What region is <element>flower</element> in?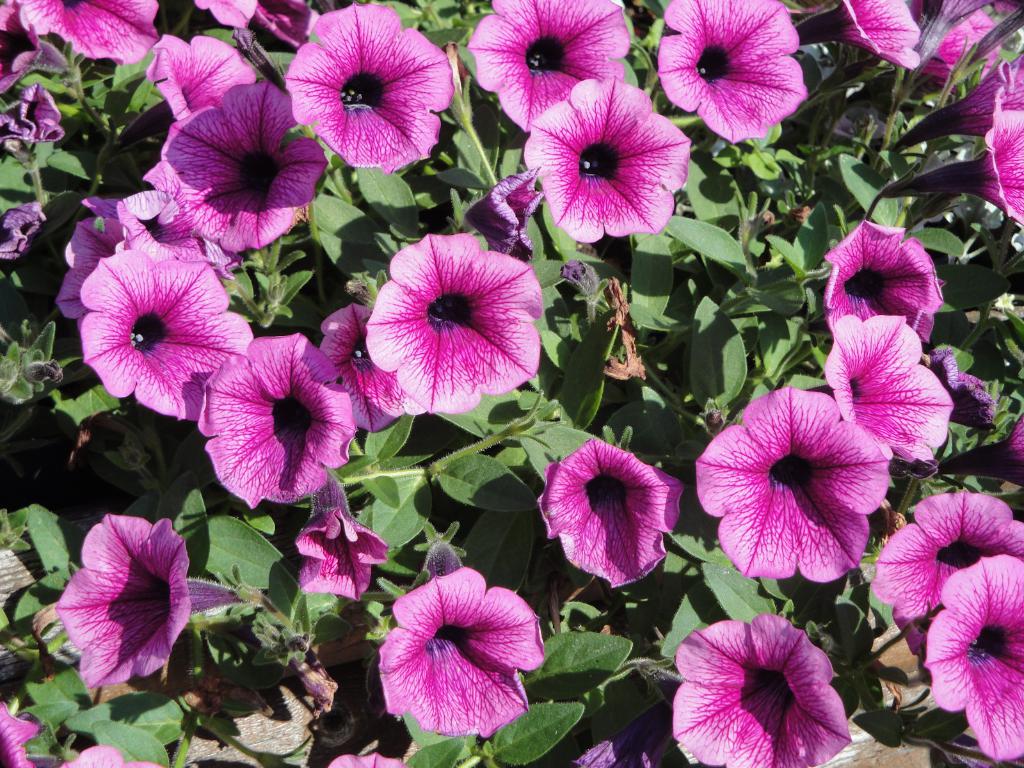
[x1=169, y1=73, x2=320, y2=252].
